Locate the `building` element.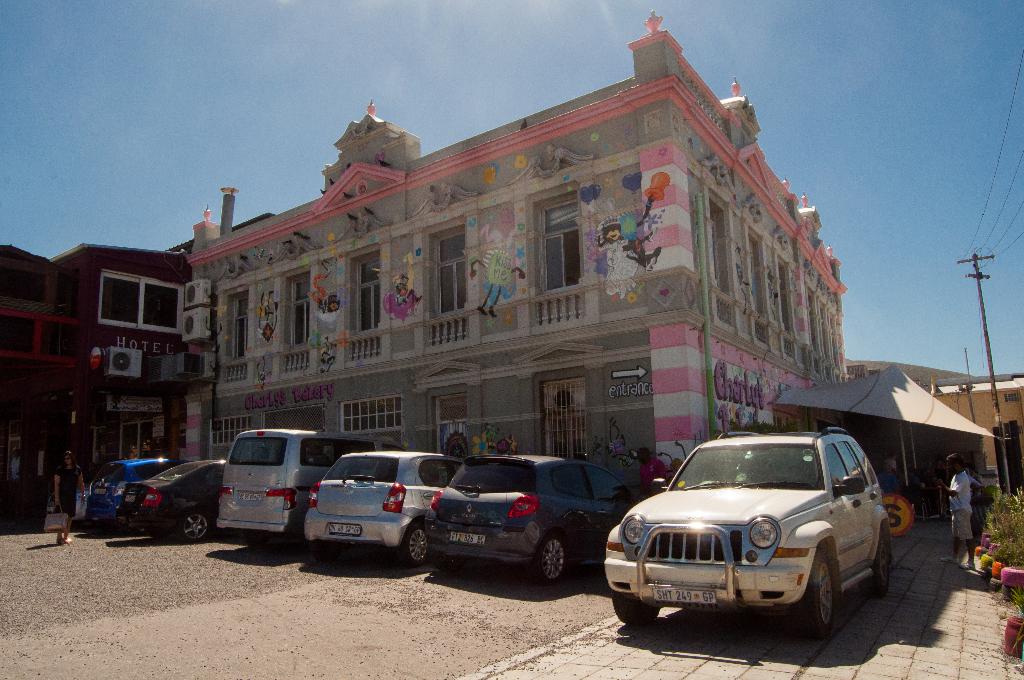
Element bbox: {"left": 182, "top": 10, "right": 850, "bottom": 498}.
